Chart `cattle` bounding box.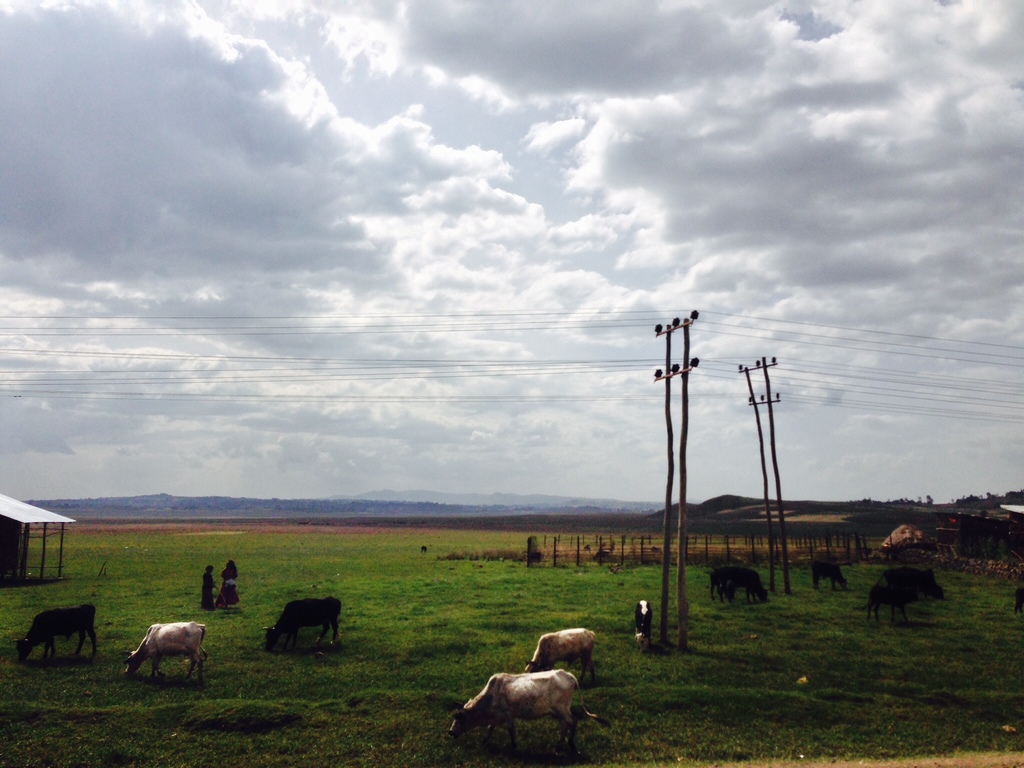
Charted: x1=14, y1=605, x2=95, y2=657.
